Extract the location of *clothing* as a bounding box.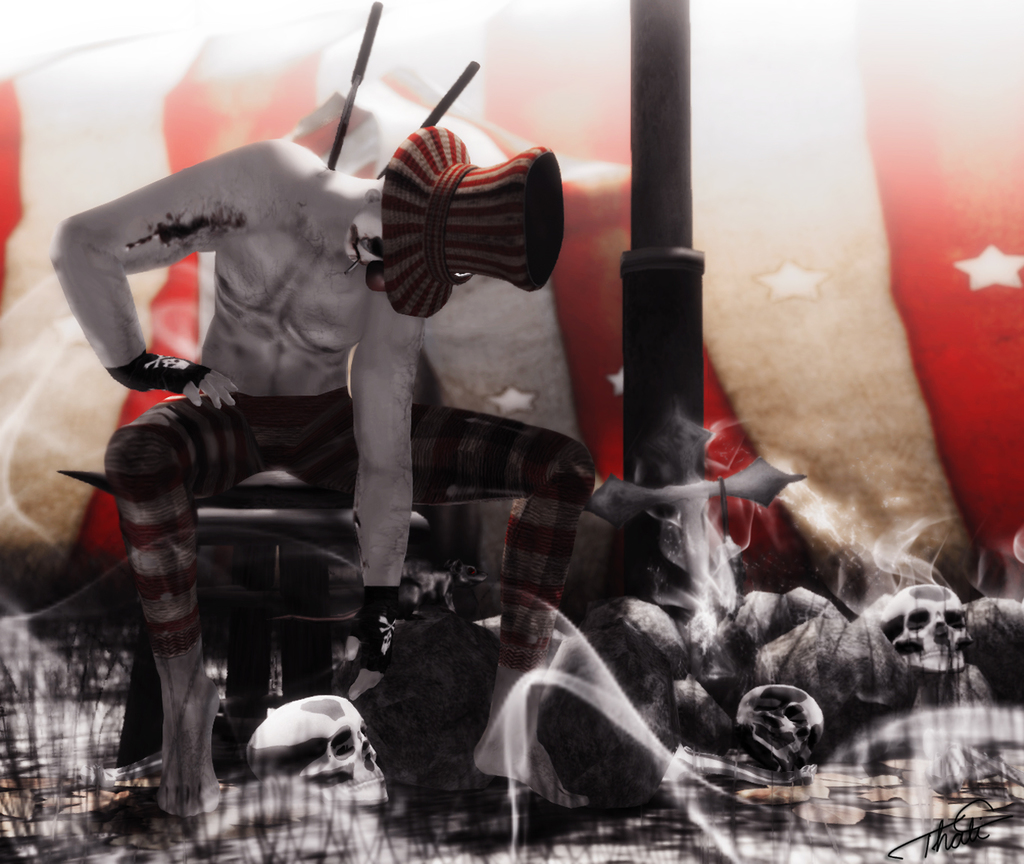
[left=100, top=390, right=599, bottom=684].
